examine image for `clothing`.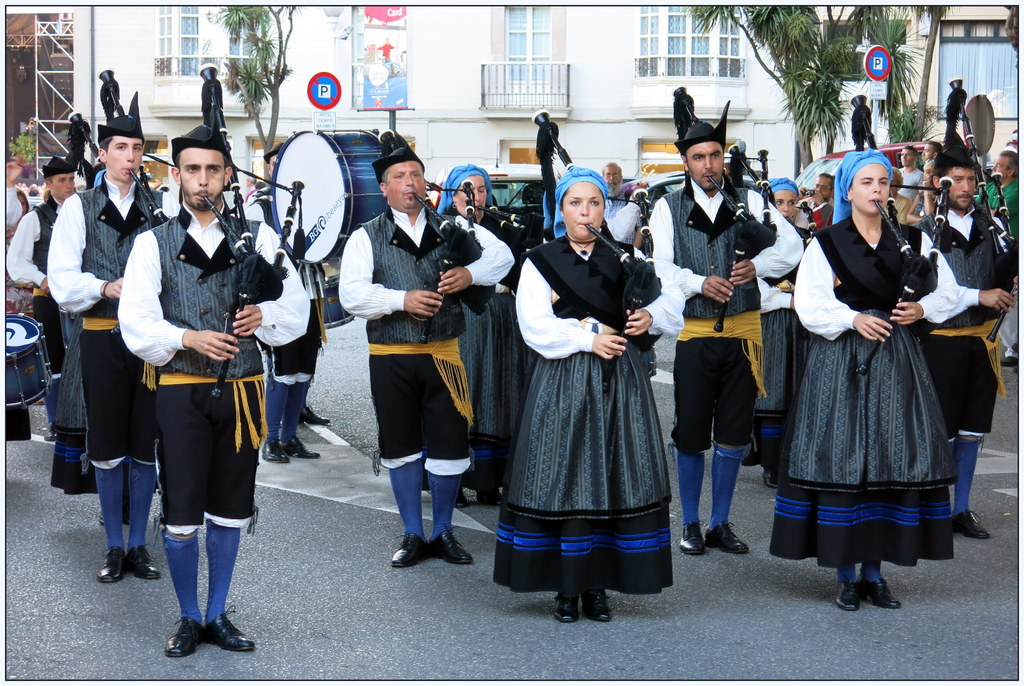
Examination result: Rect(909, 212, 1004, 449).
